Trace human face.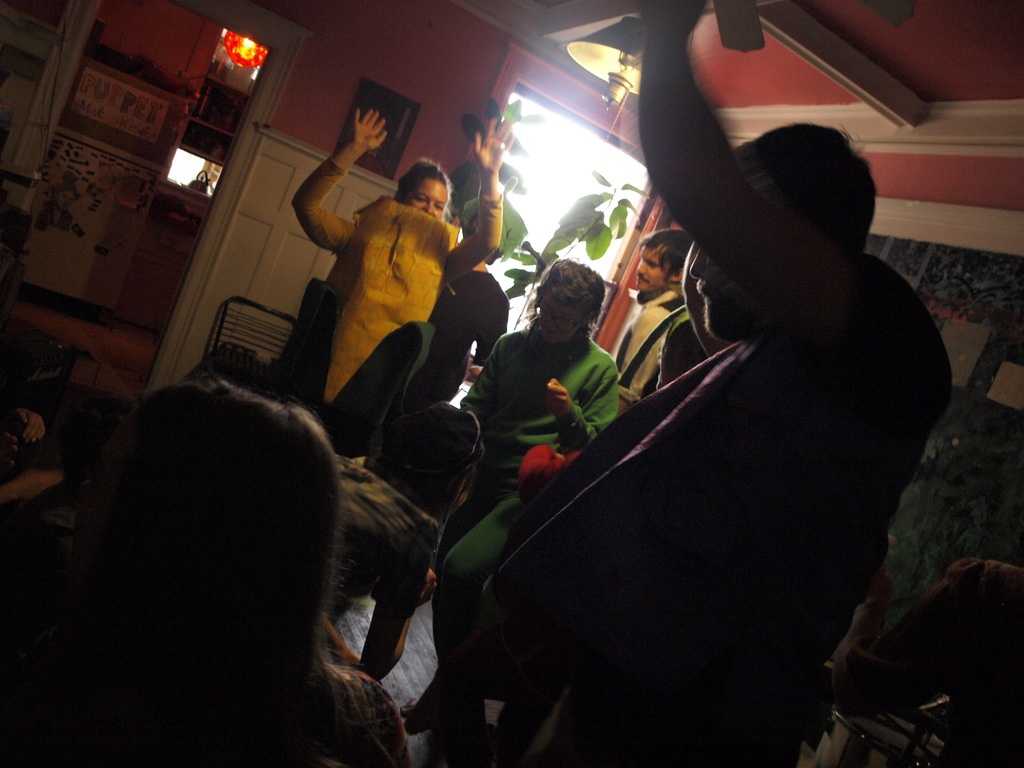
Traced to 543,290,587,342.
